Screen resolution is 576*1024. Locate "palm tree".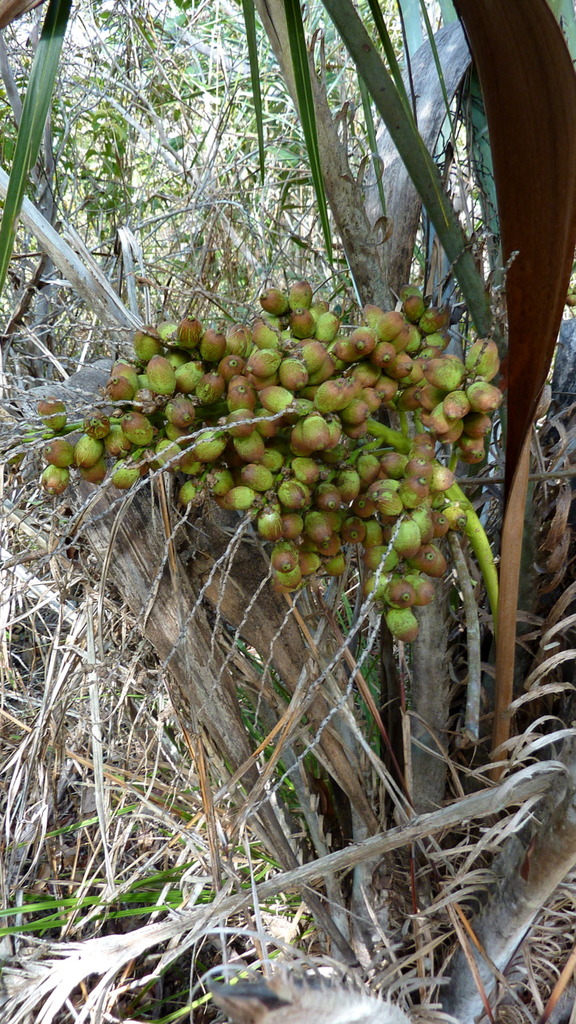
(x1=0, y1=0, x2=575, y2=1023).
